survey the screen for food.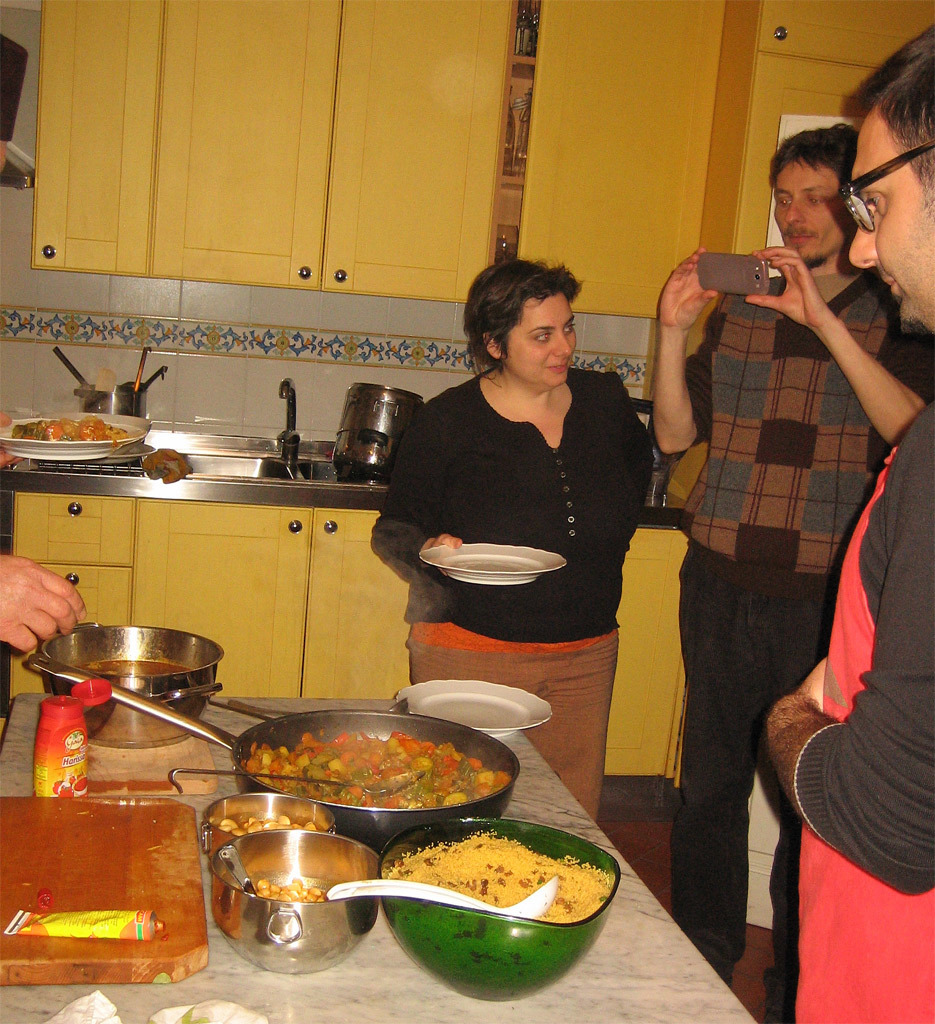
Survey found: 193,709,511,826.
